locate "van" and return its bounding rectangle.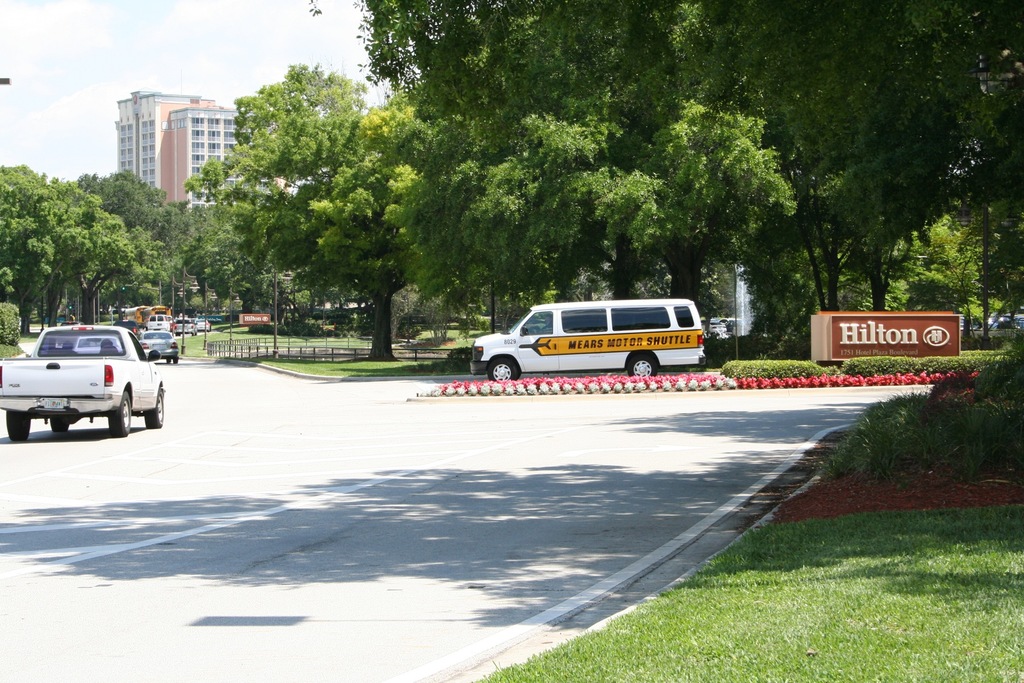
bbox(467, 295, 707, 382).
